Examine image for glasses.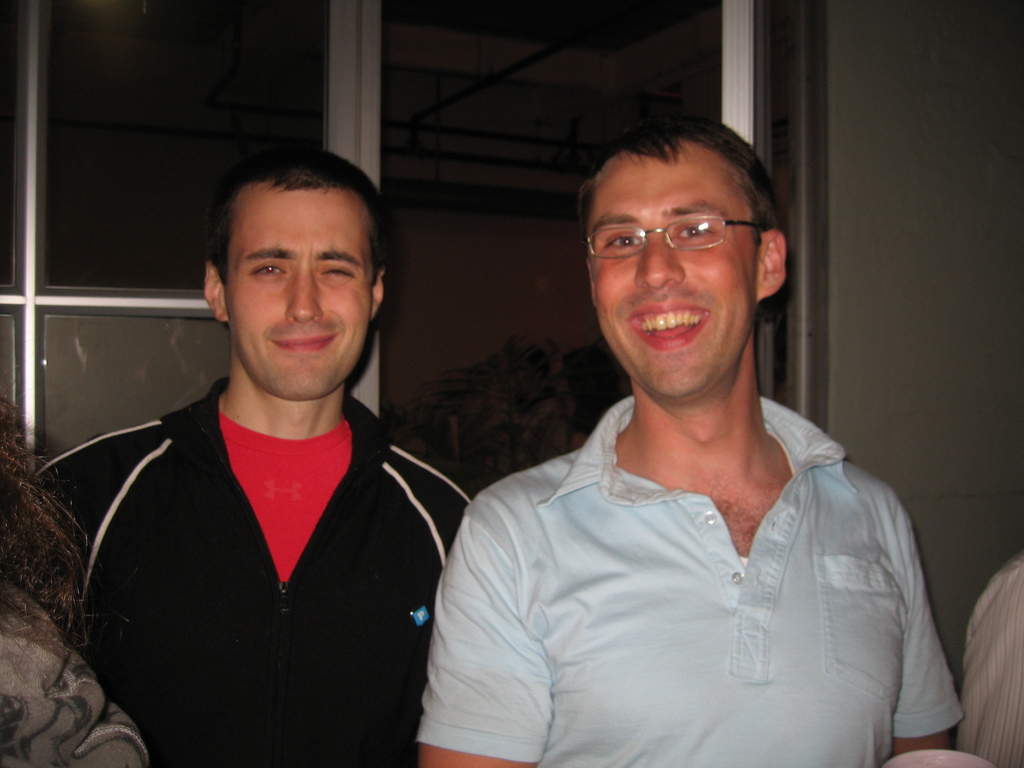
Examination result: 584/197/761/255.
